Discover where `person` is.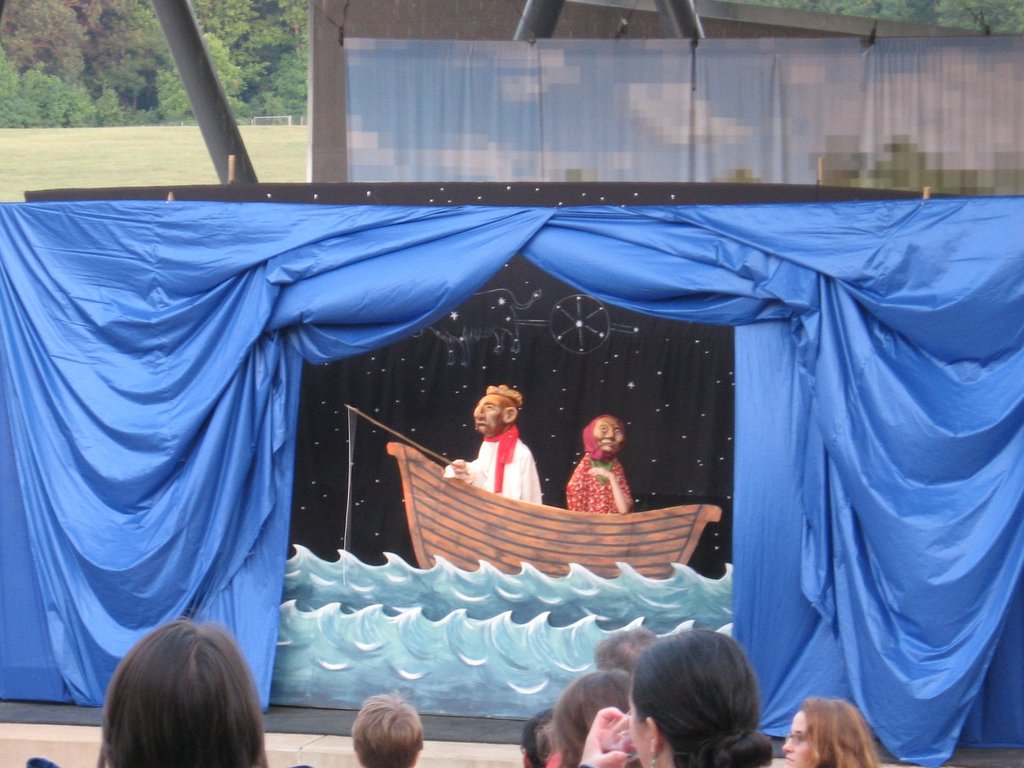
Discovered at rect(342, 693, 431, 767).
